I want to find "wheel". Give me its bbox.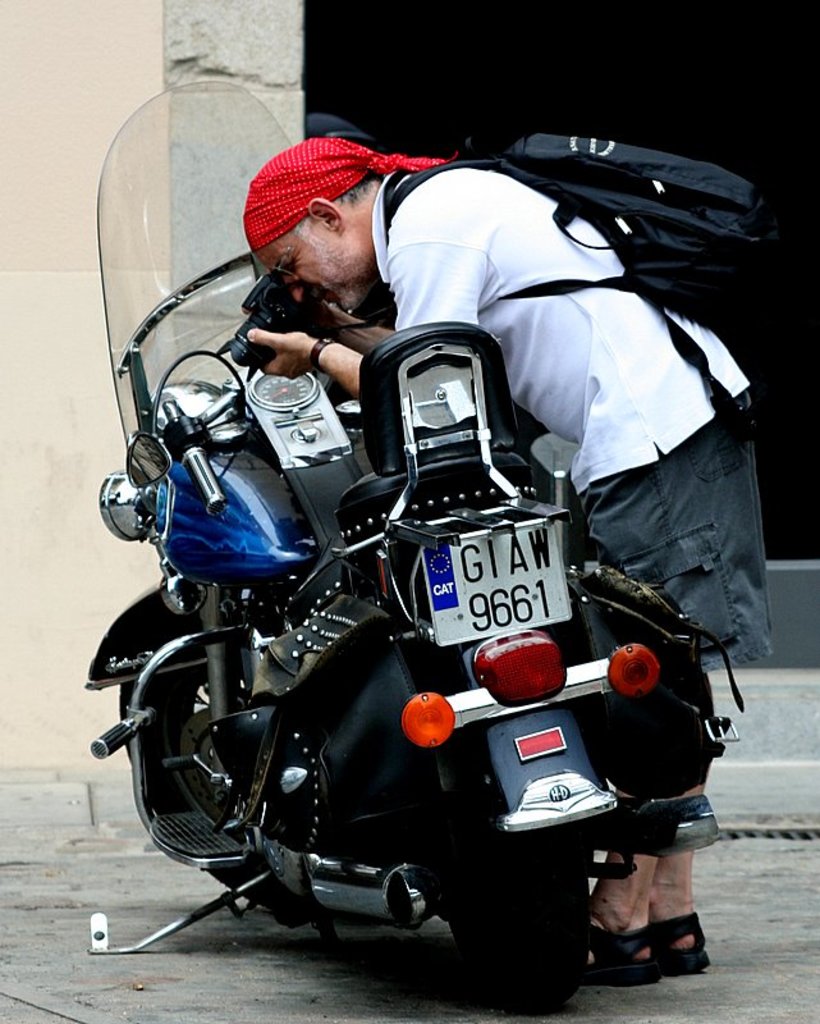
detection(430, 735, 601, 1014).
